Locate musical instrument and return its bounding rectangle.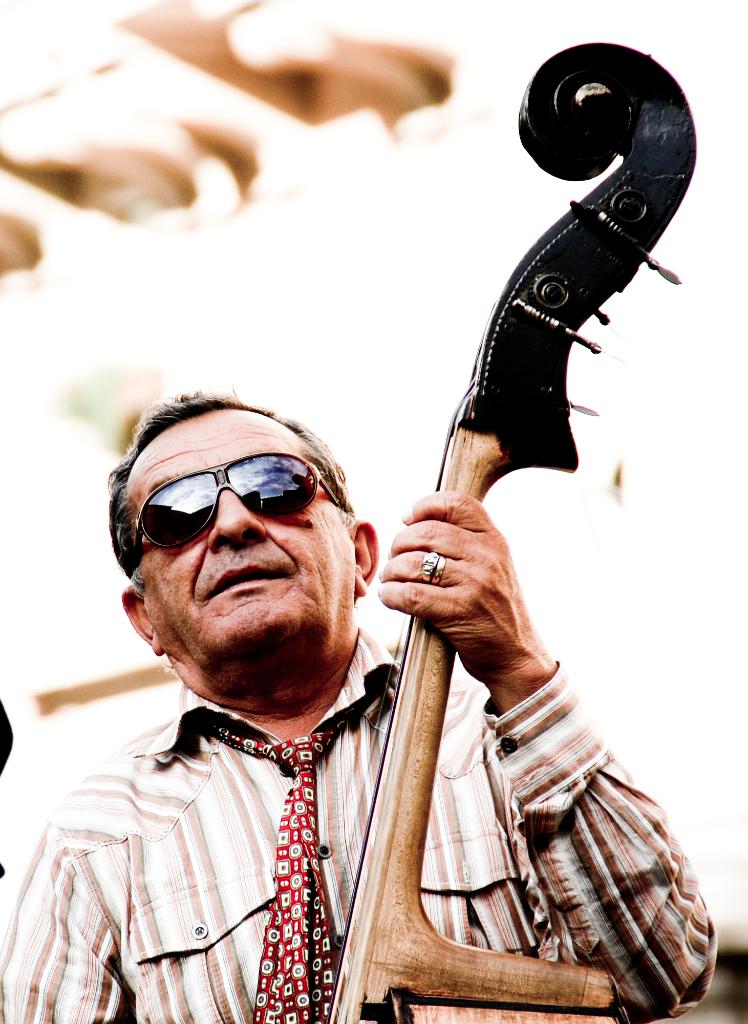
detection(268, 65, 690, 940).
